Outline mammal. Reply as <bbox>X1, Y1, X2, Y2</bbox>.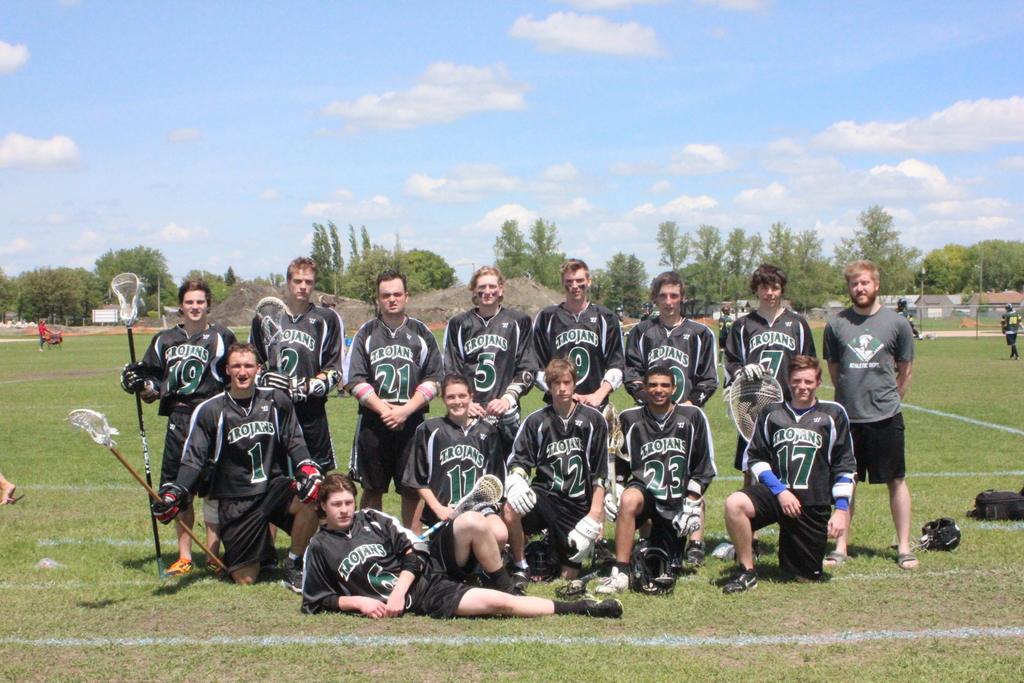
<bbox>301, 468, 622, 627</bbox>.
